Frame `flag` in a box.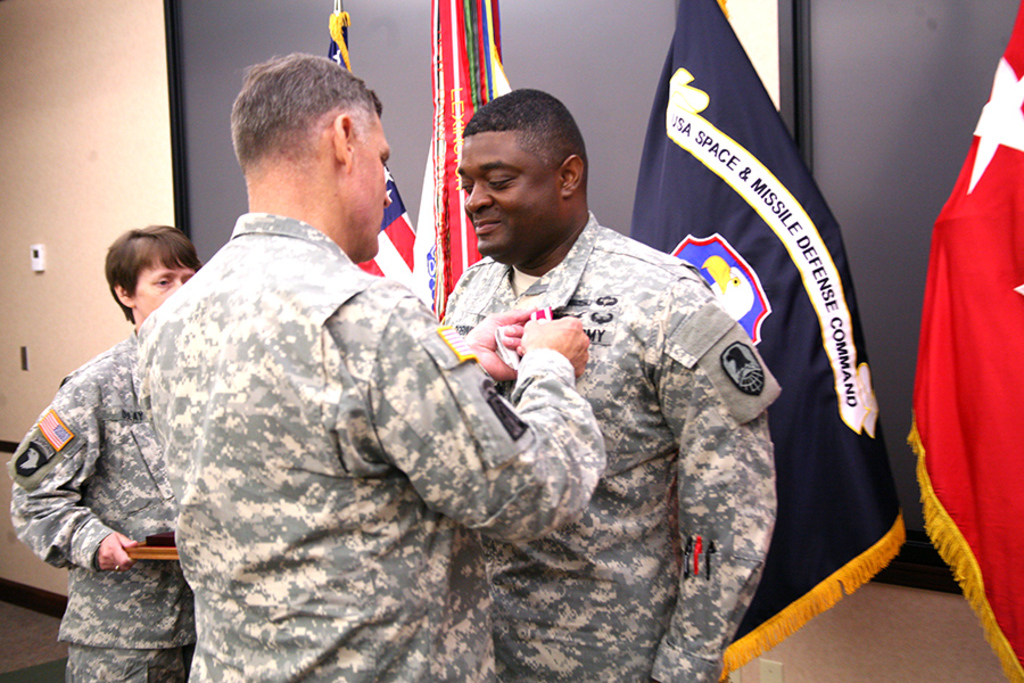
[x1=897, y1=0, x2=1023, y2=682].
